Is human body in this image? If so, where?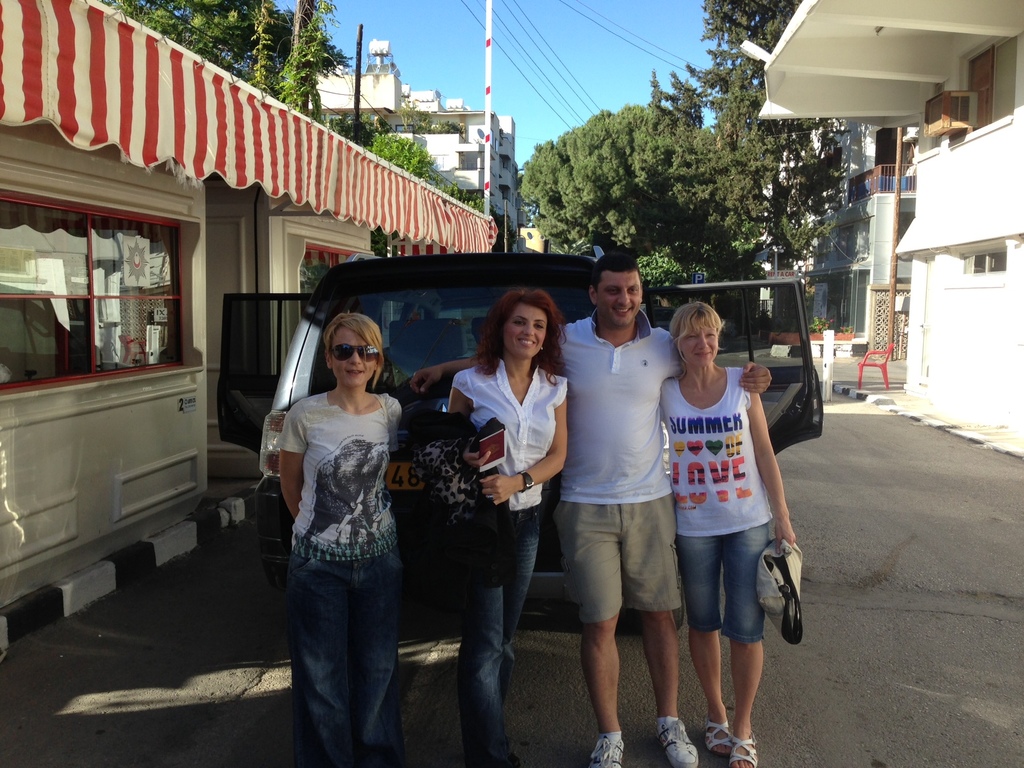
Yes, at crop(276, 308, 404, 767).
